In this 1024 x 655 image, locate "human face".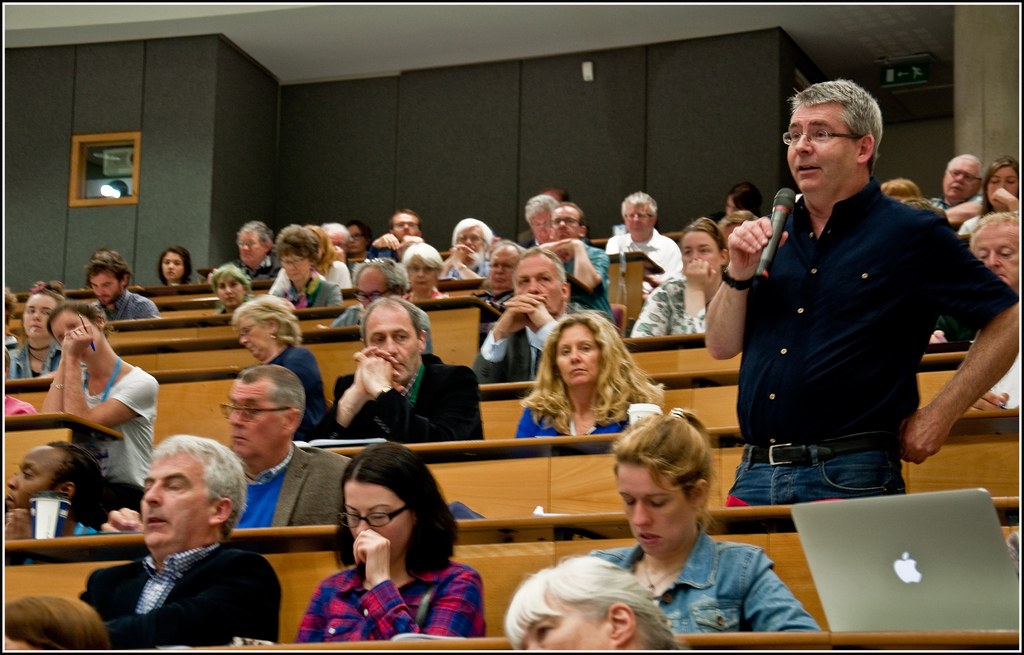
Bounding box: select_region(347, 225, 365, 252).
